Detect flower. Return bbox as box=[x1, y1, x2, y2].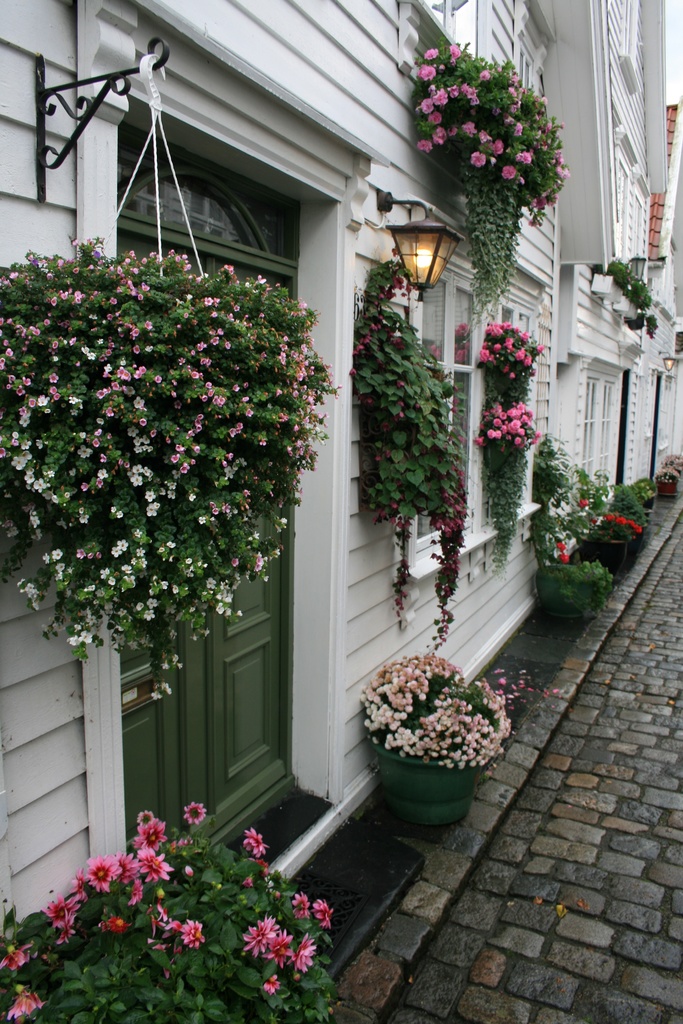
box=[311, 895, 336, 927].
